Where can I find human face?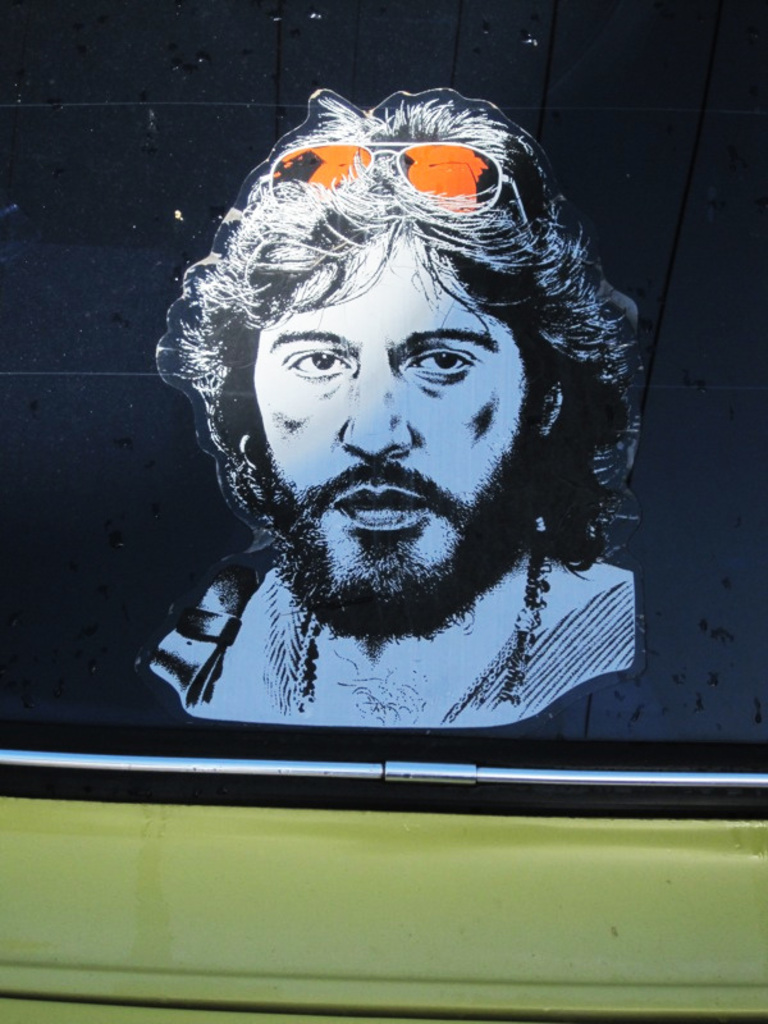
You can find it at <box>251,232,530,581</box>.
